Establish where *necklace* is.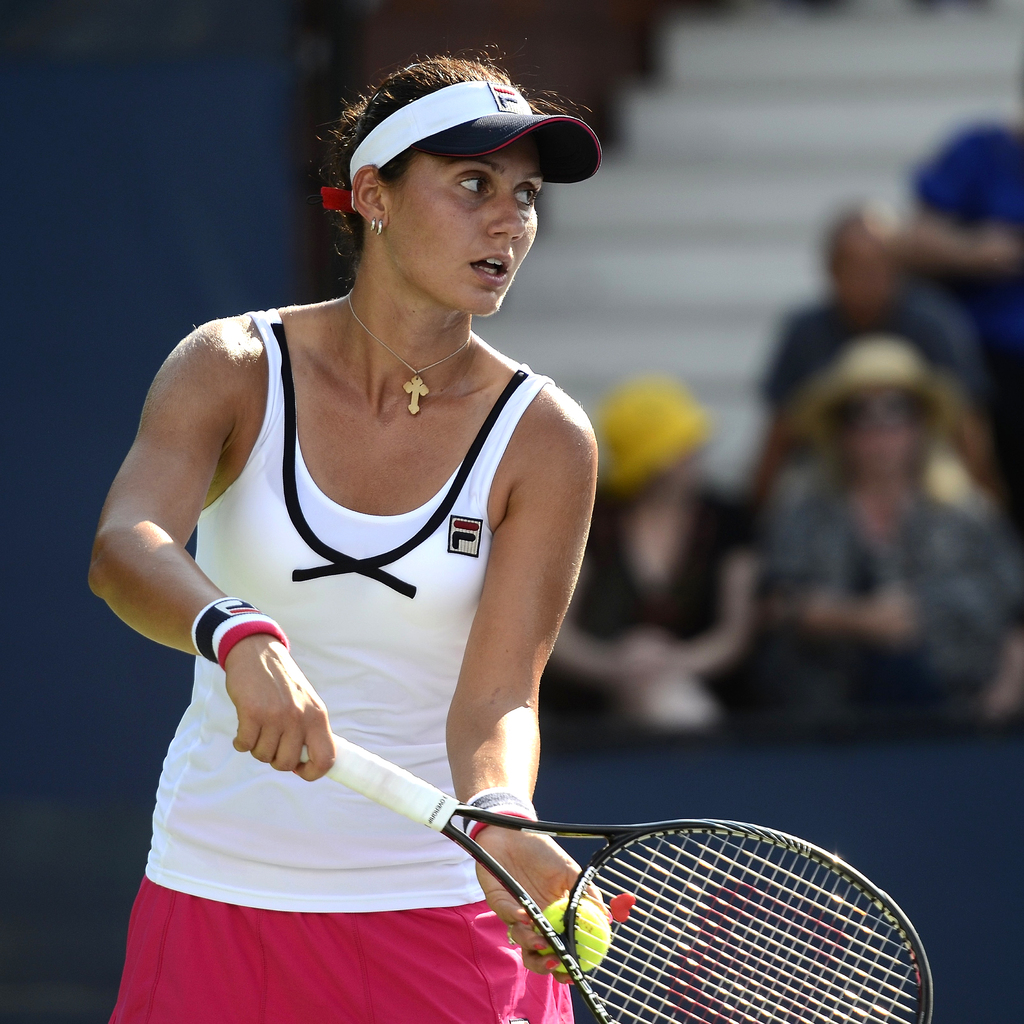
Established at (346,288,473,419).
